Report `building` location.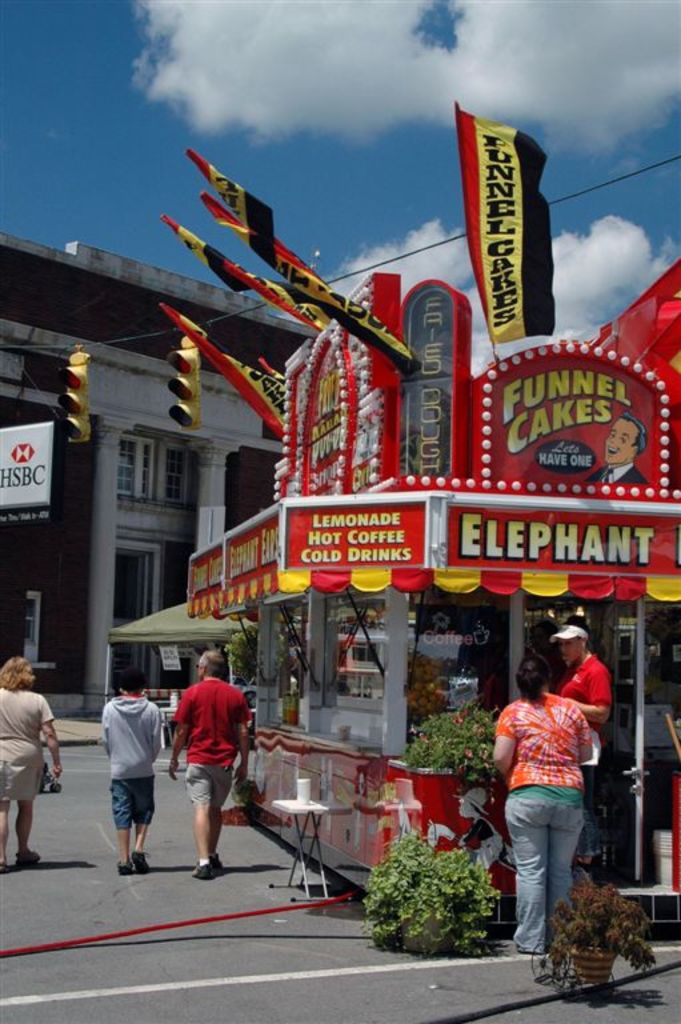
Report: <region>1, 232, 316, 721</region>.
